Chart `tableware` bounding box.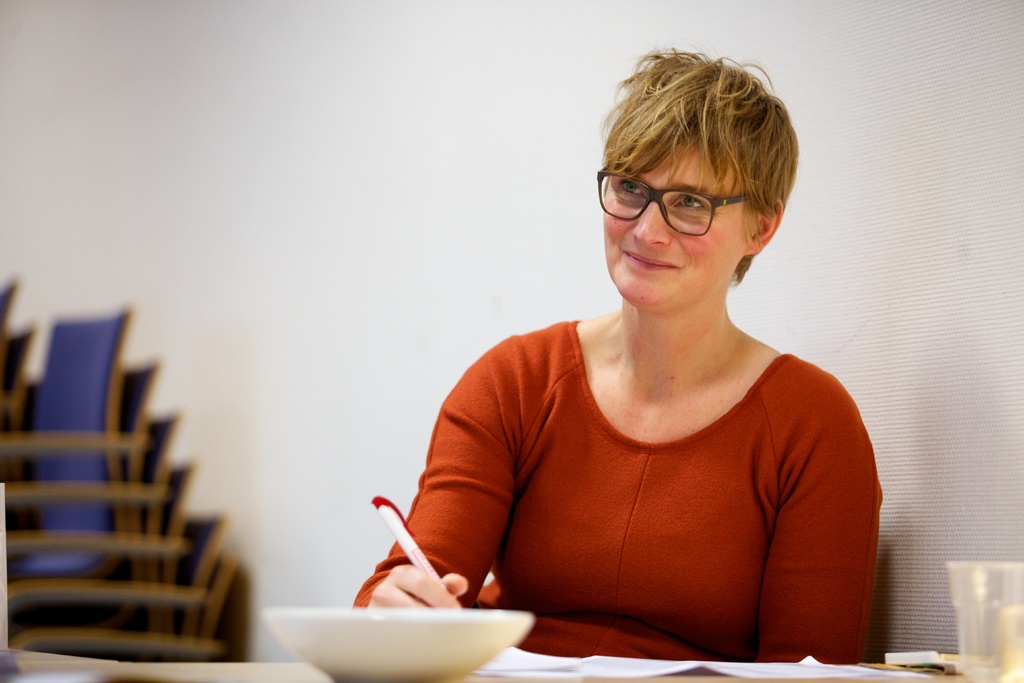
Charted: l=285, t=593, r=572, b=670.
